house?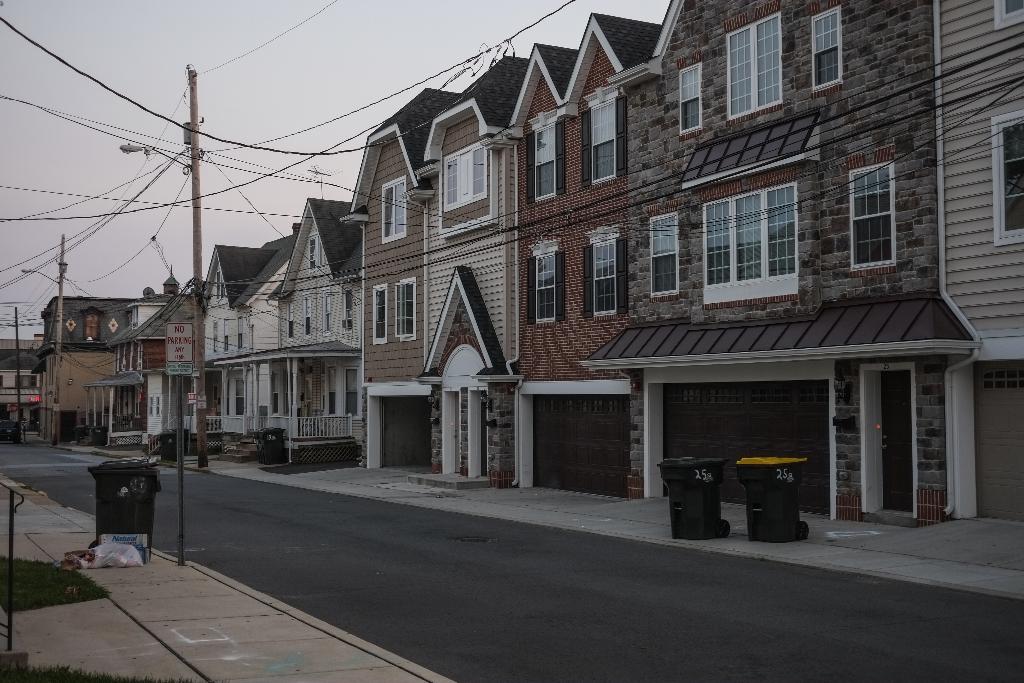
box(332, 56, 526, 483)
